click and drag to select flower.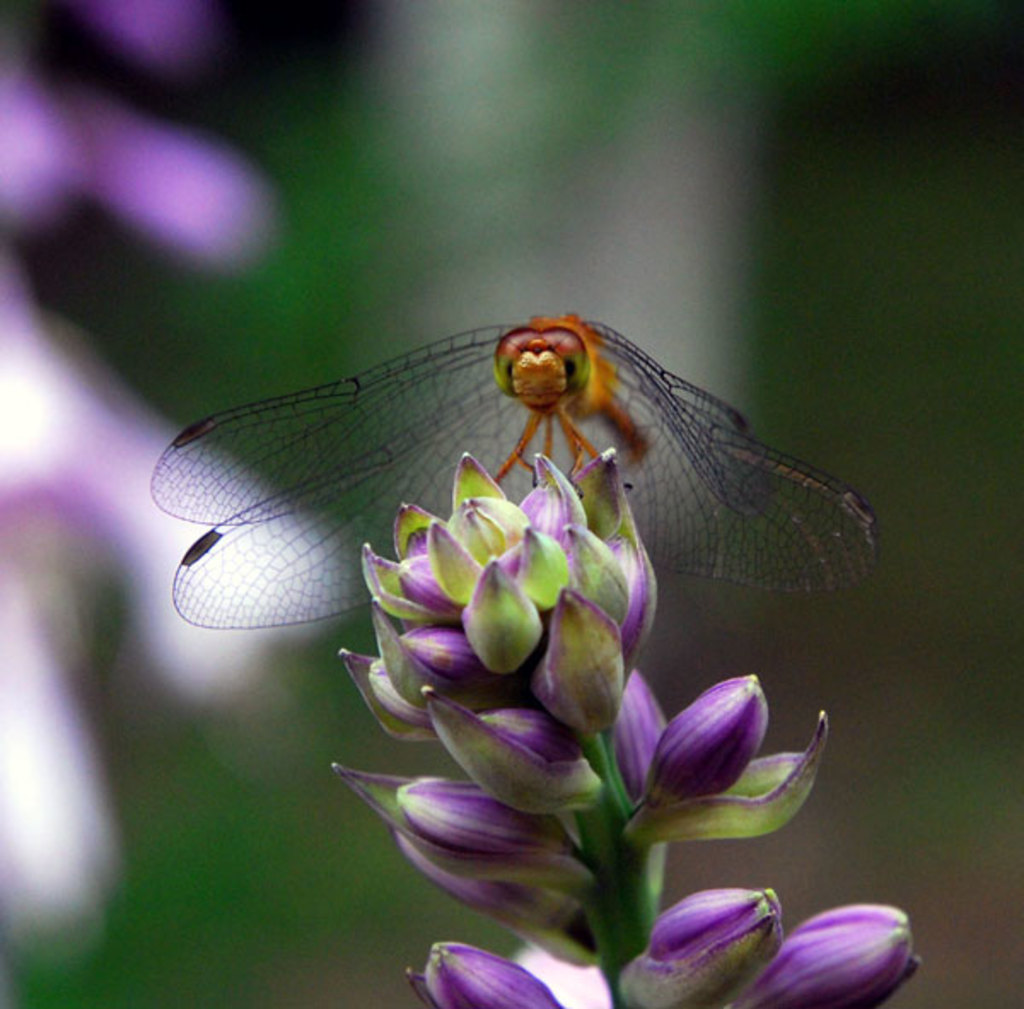
Selection: locate(328, 437, 932, 999).
